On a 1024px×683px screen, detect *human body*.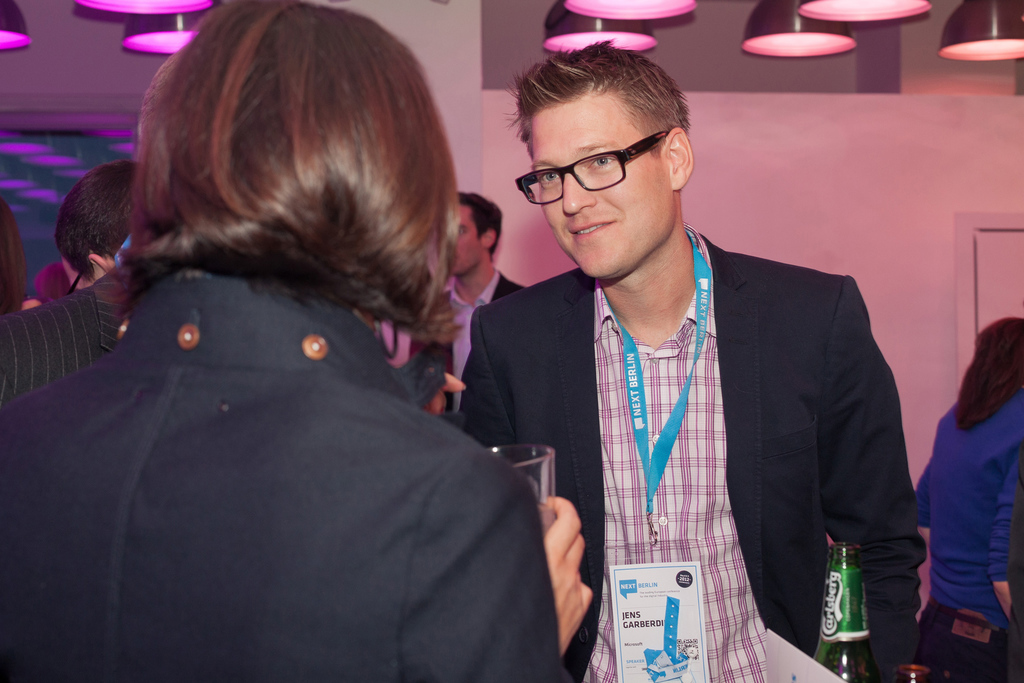
926,305,1023,650.
